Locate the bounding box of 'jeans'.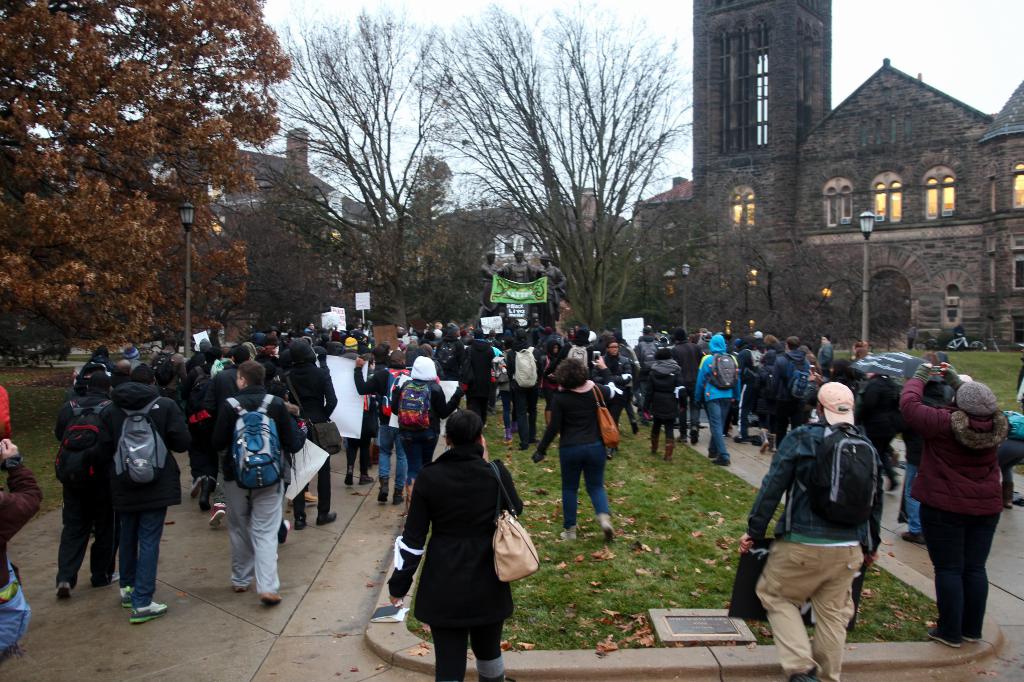
Bounding box: 998, 434, 1023, 502.
